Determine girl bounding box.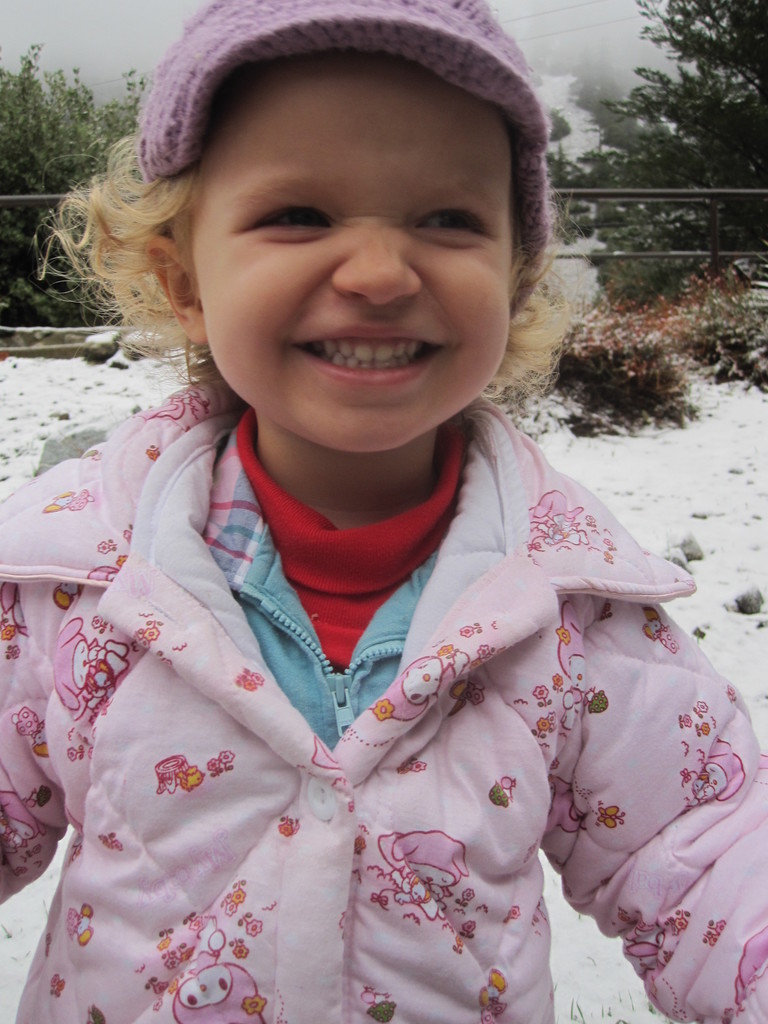
Determined: x1=0 y1=0 x2=767 y2=1023.
